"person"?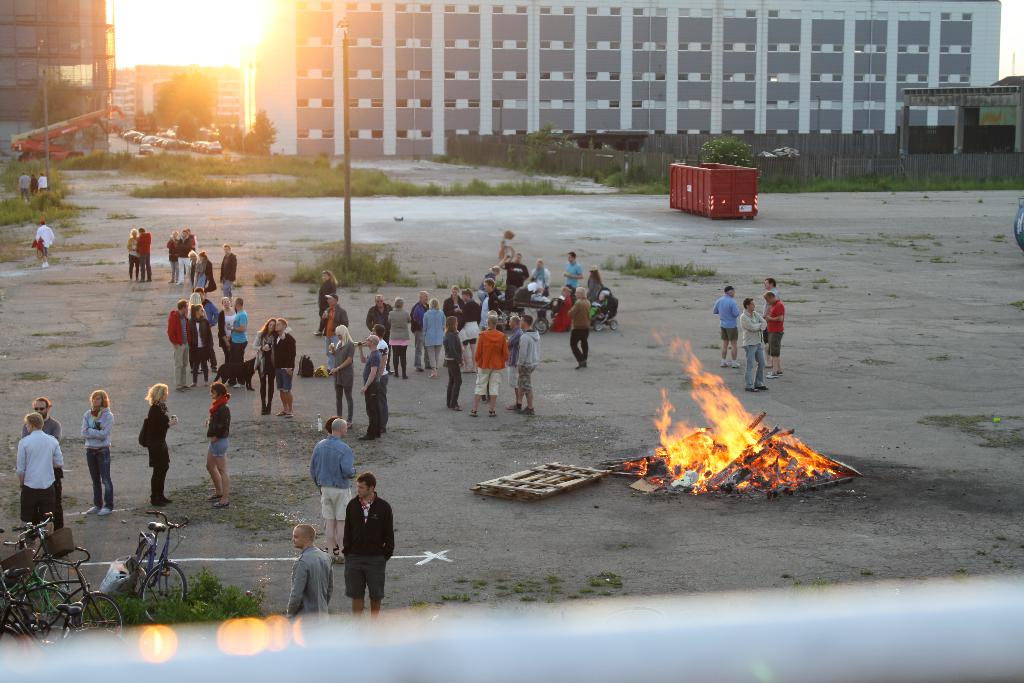
crop(36, 169, 50, 201)
